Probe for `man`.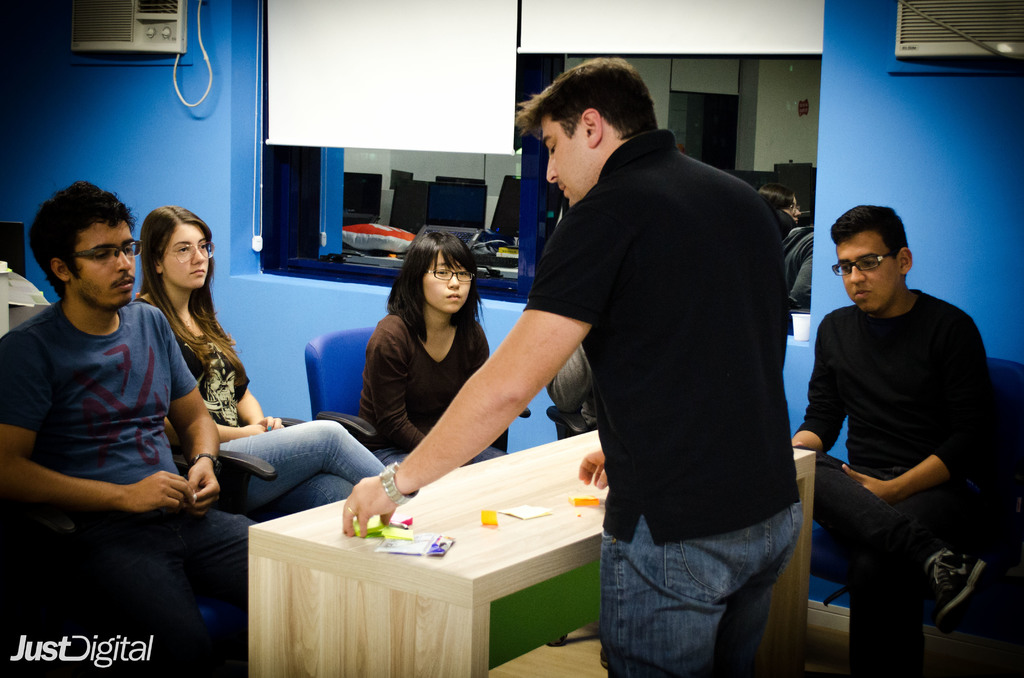
Probe result: 0 181 254 677.
